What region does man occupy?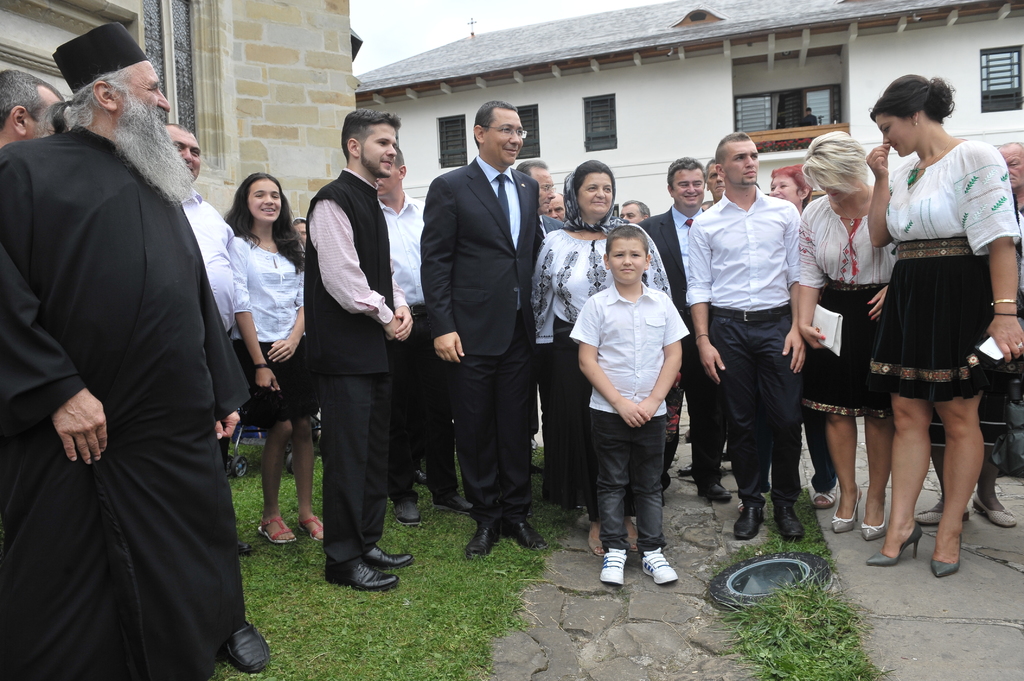
686:134:807:538.
